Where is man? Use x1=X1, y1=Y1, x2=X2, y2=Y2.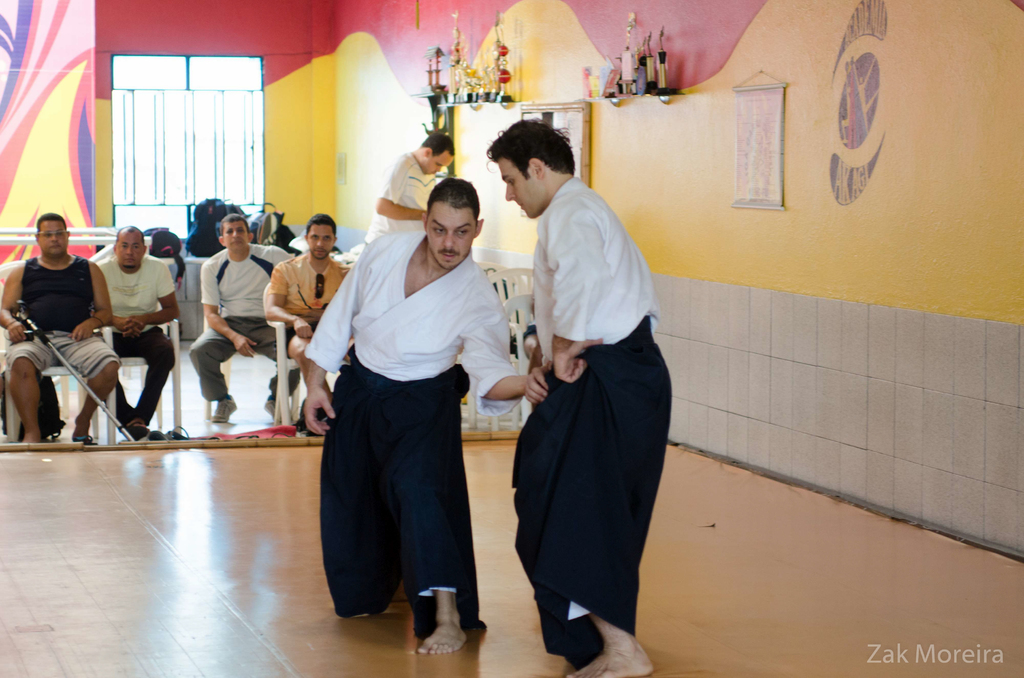
x1=195, y1=214, x2=294, y2=424.
